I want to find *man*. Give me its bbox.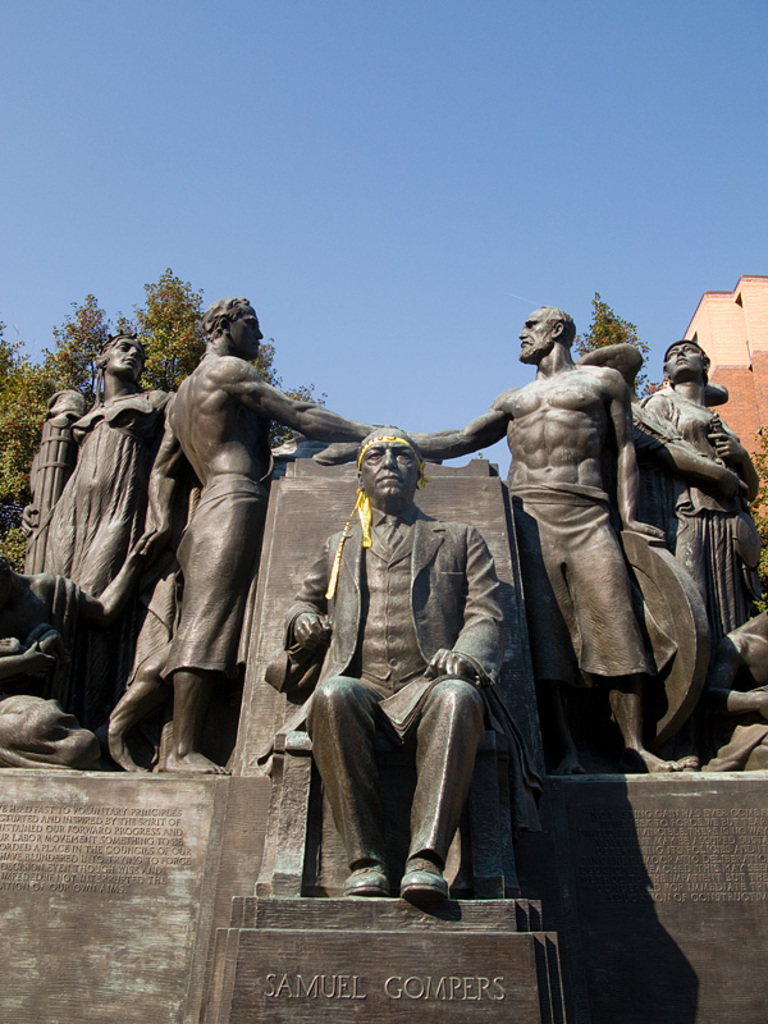
[315,303,703,771].
